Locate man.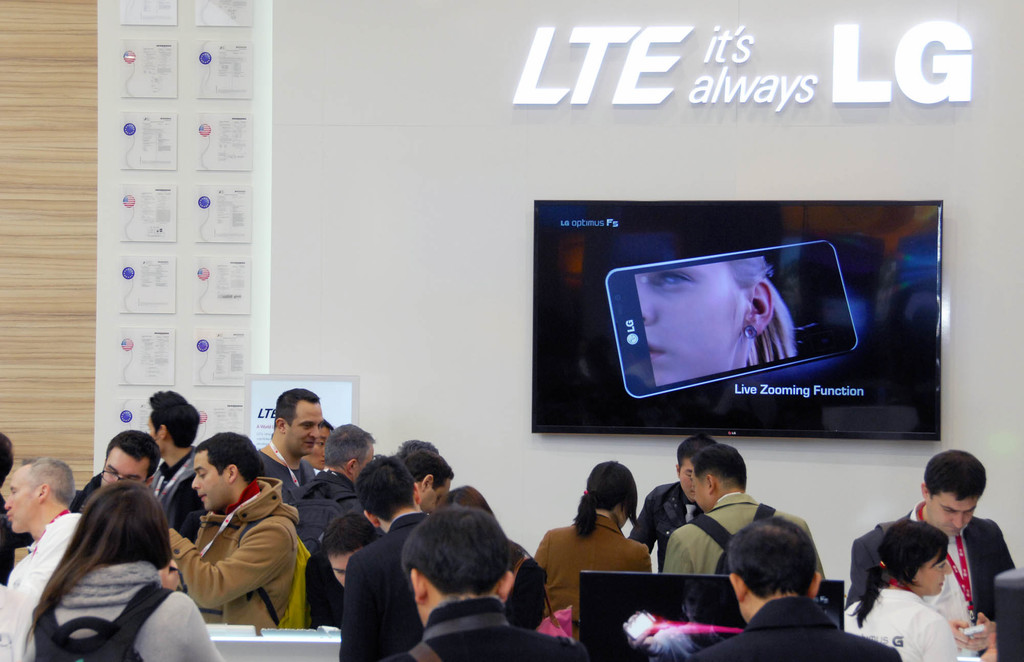
Bounding box: <bbox>847, 443, 1020, 661</bbox>.
